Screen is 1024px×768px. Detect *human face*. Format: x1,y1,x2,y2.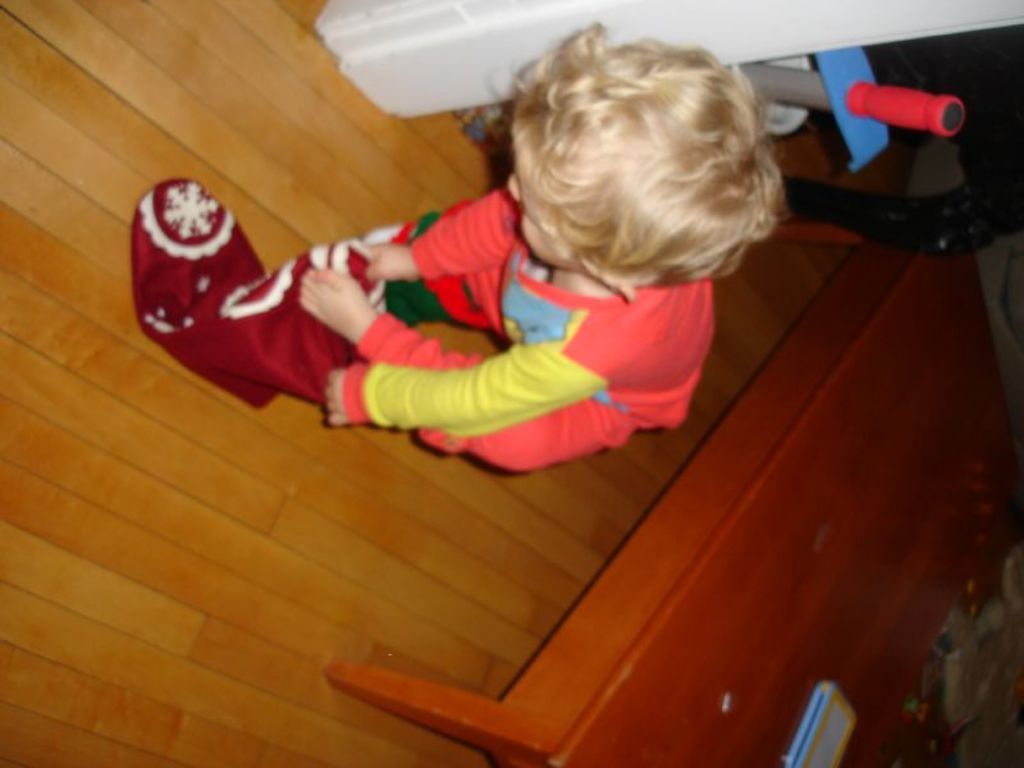
506,170,598,276.
